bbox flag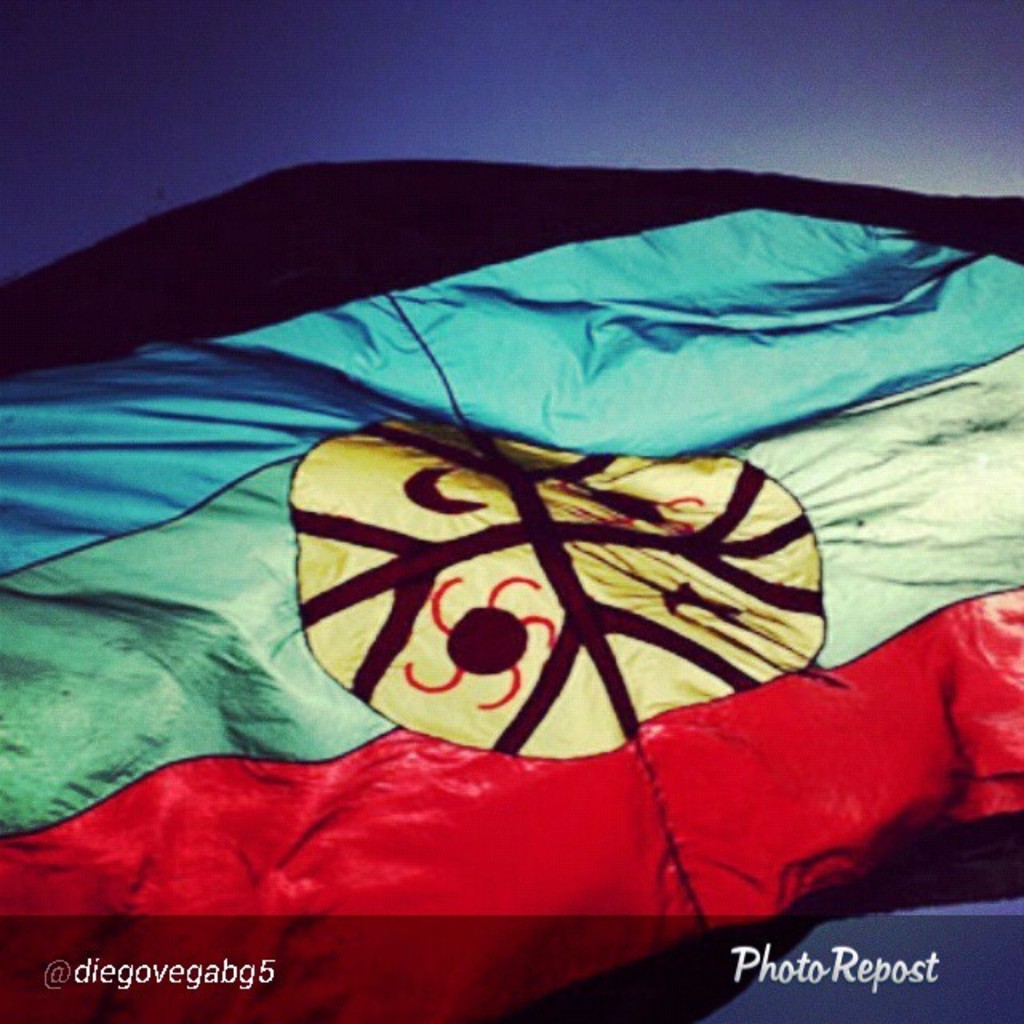
detection(0, 147, 944, 947)
